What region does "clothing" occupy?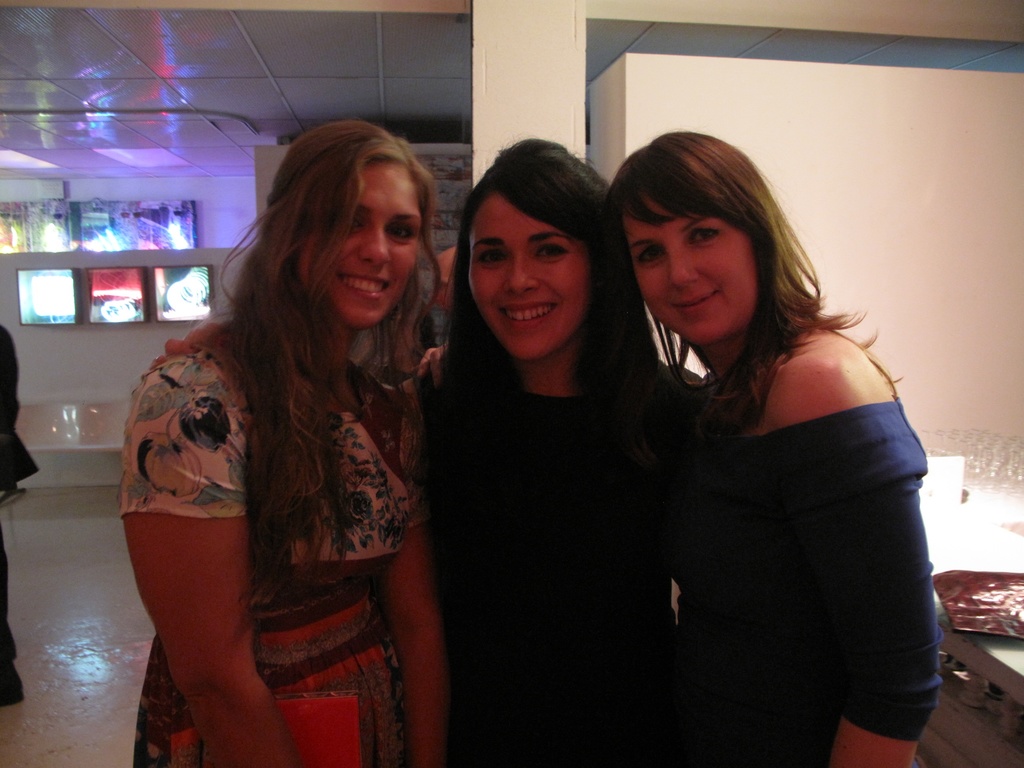
left=131, top=229, right=454, bottom=719.
